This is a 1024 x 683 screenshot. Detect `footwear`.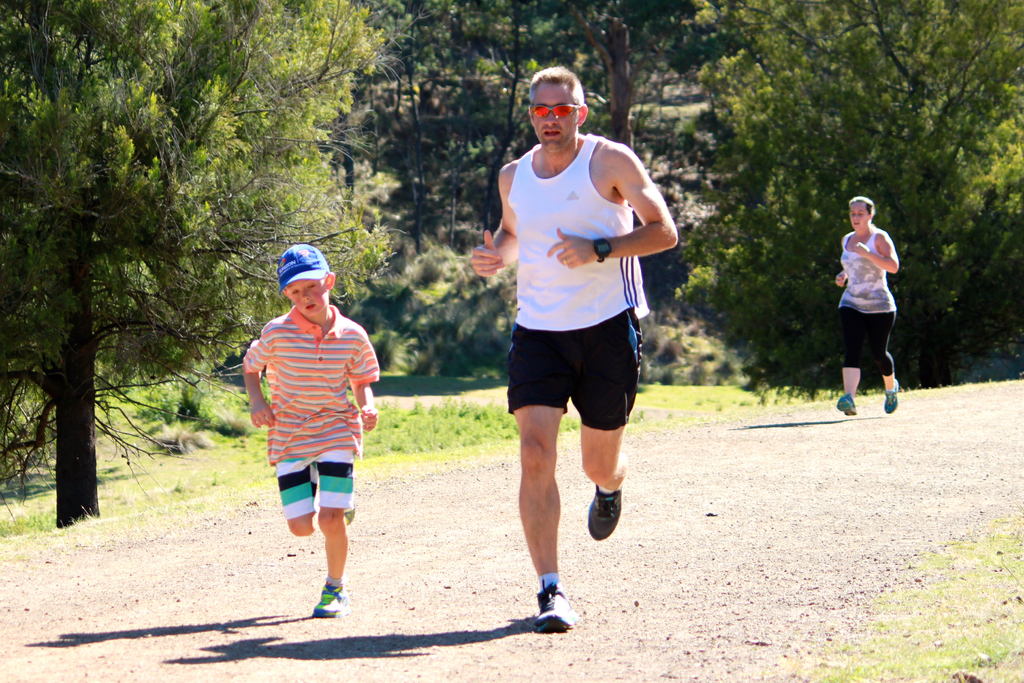
309 582 349 613.
